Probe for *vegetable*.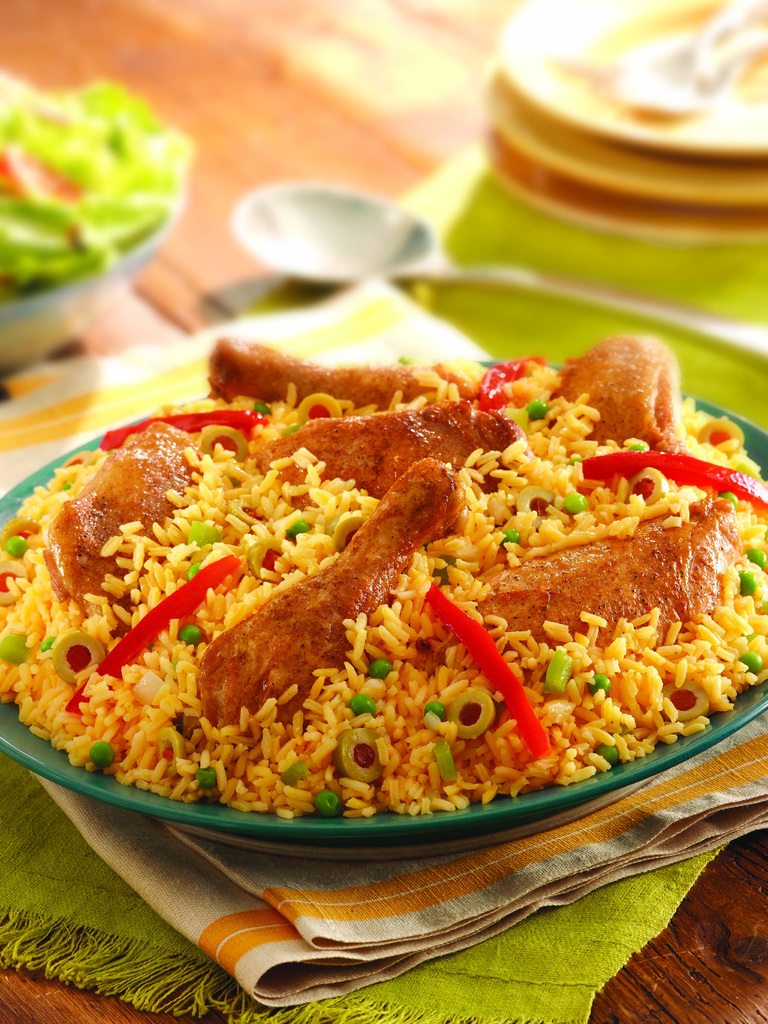
Probe result: x1=739, y1=573, x2=753, y2=598.
